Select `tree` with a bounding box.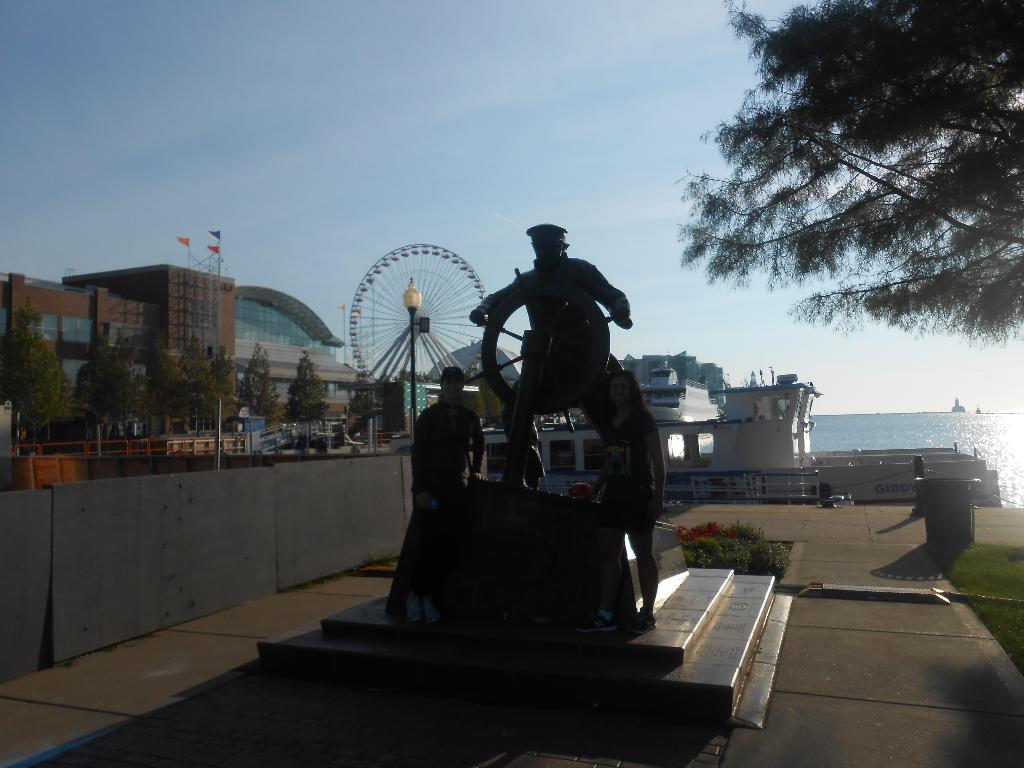
bbox=(72, 325, 381, 464).
